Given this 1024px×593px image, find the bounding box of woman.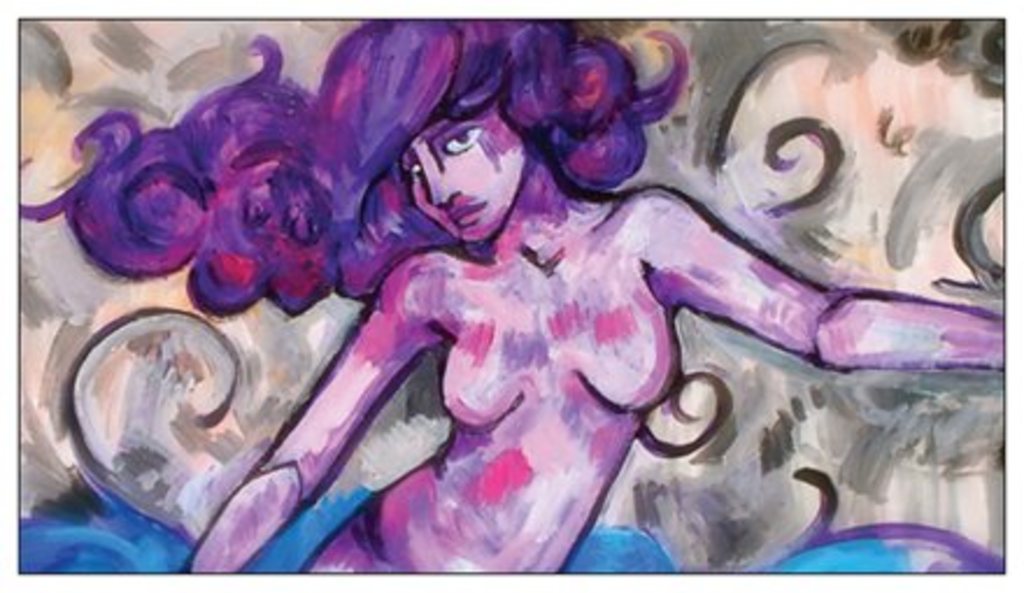
19 16 1005 572.
